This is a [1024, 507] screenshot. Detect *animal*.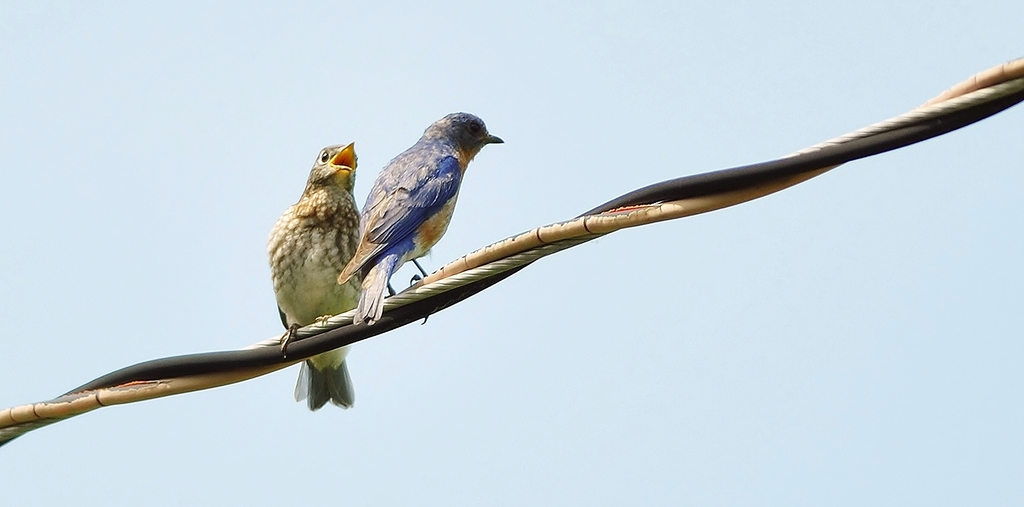
l=268, t=140, r=359, b=419.
